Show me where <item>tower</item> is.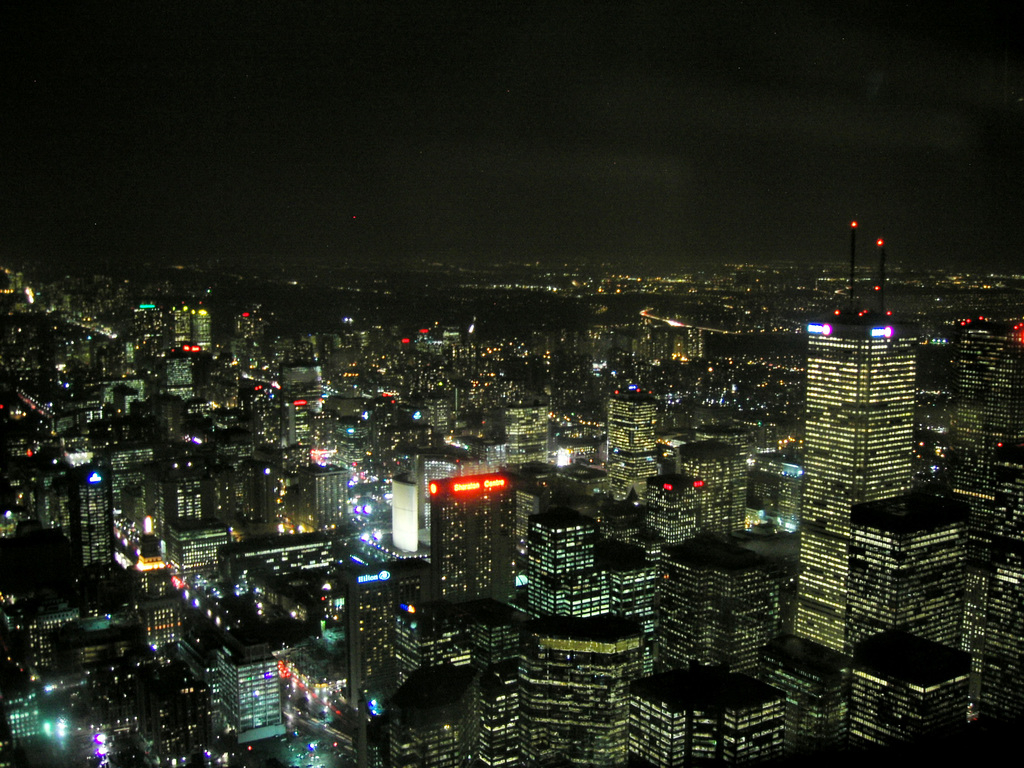
<item>tower</item> is at BBox(301, 468, 351, 534).
